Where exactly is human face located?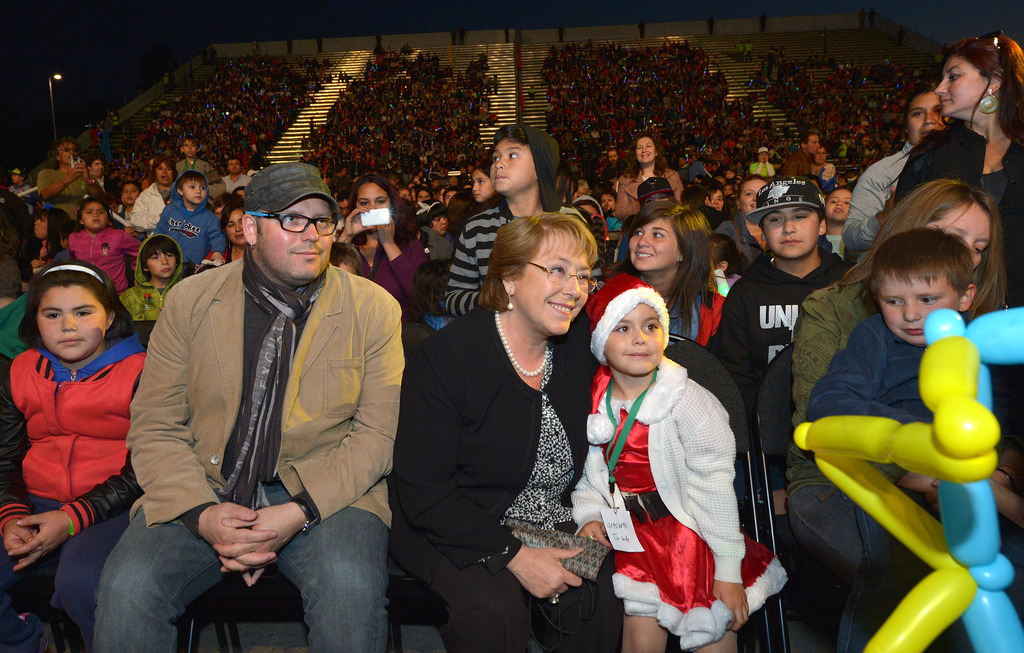
Its bounding box is l=513, t=225, r=589, b=337.
